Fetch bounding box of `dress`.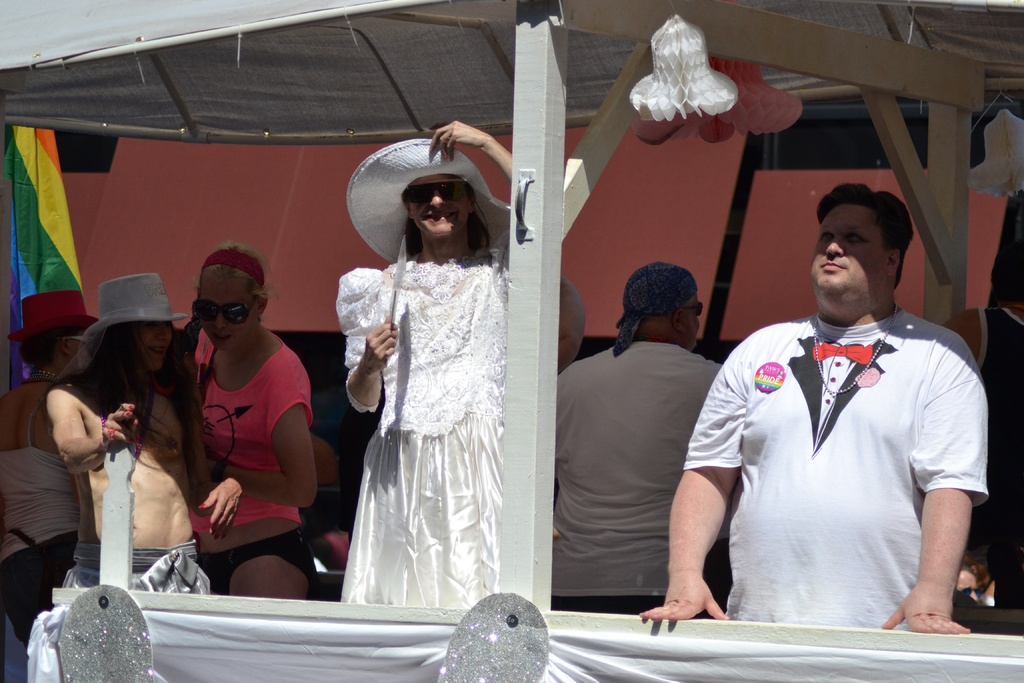
Bbox: box=[342, 227, 509, 607].
